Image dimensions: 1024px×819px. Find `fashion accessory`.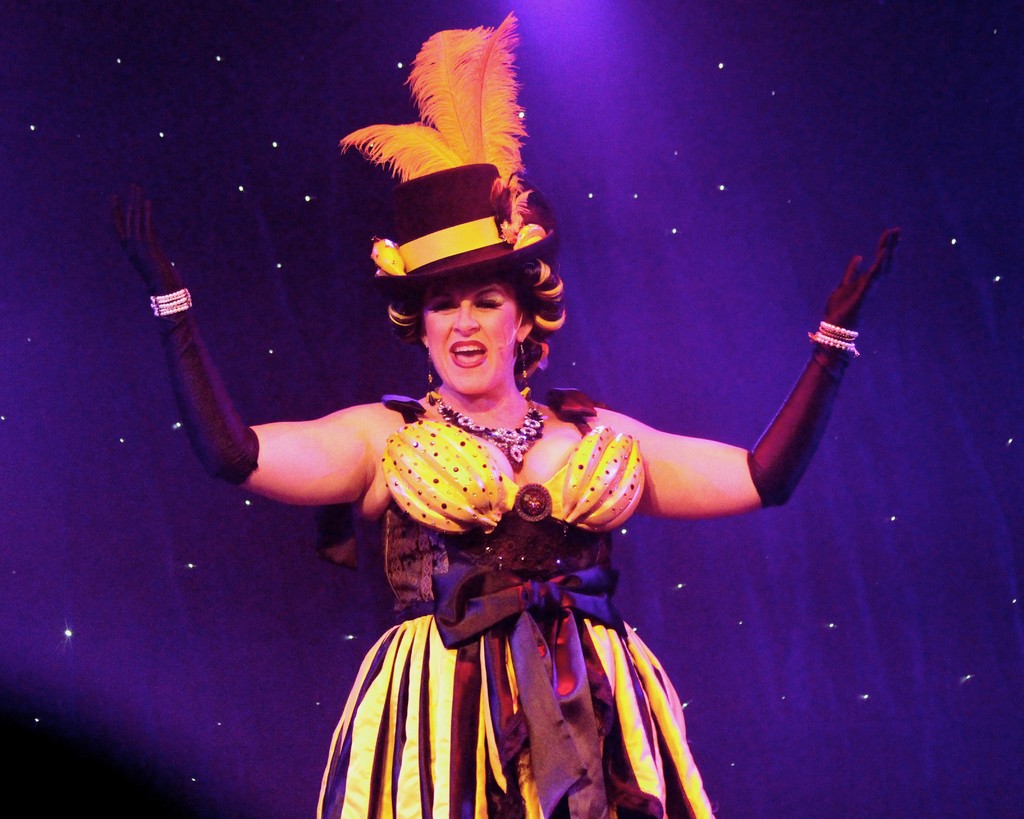
detection(808, 317, 863, 360).
